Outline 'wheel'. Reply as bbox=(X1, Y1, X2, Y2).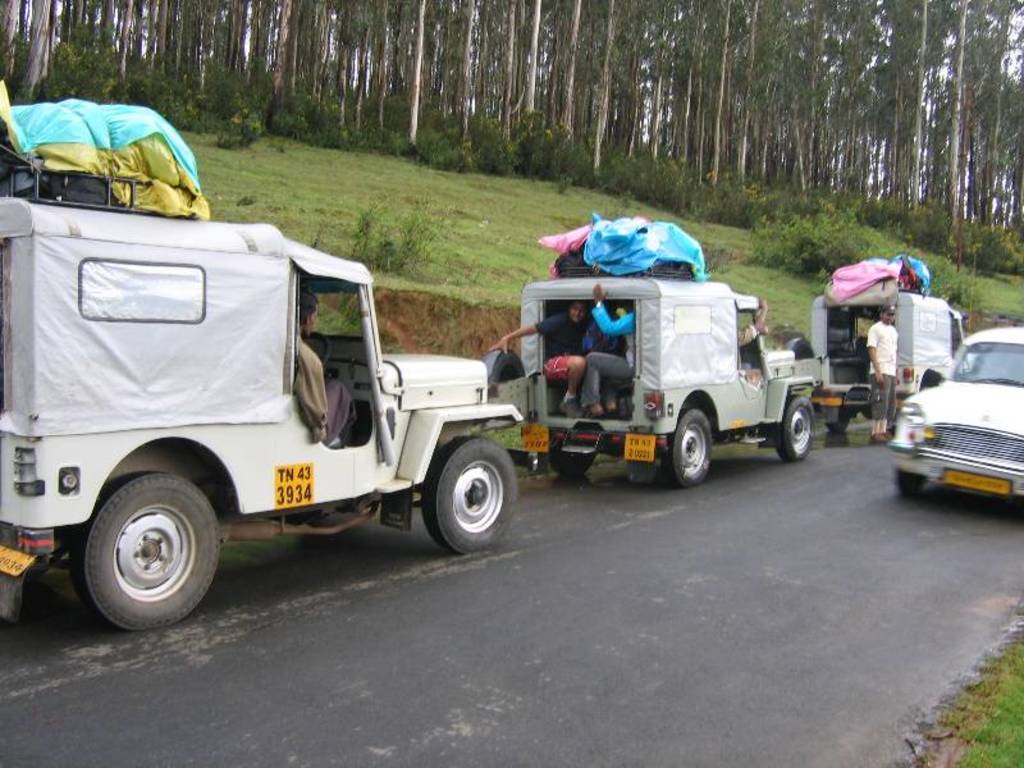
bbox=(778, 392, 823, 460).
